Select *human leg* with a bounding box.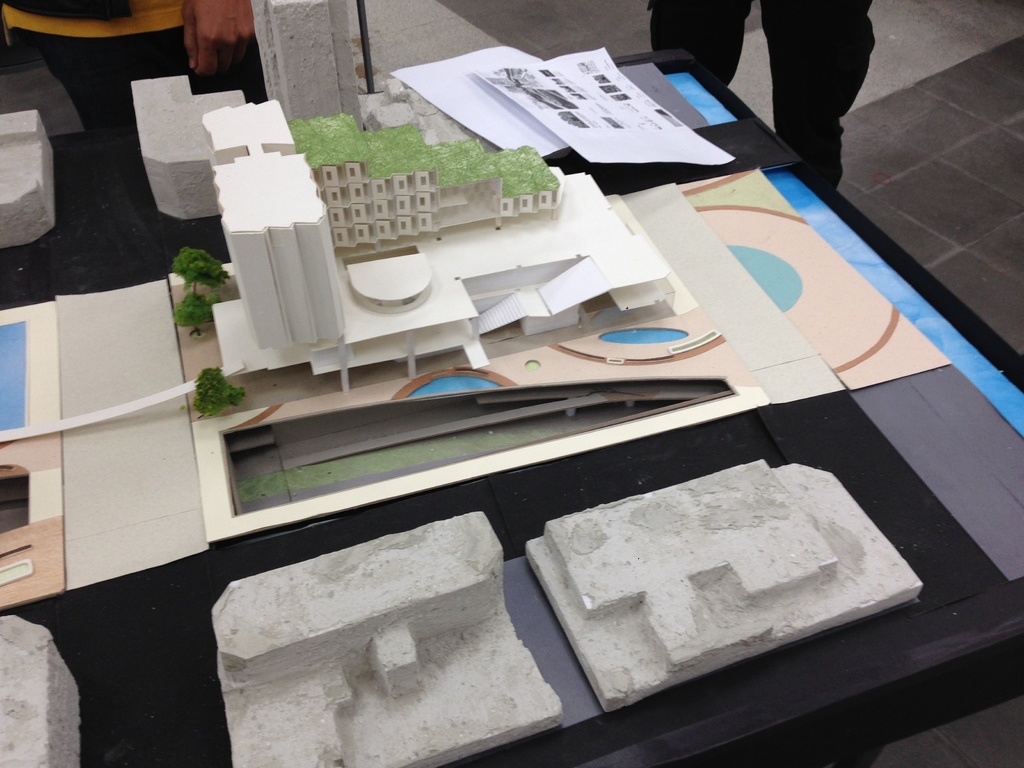
761/0/876/191.
